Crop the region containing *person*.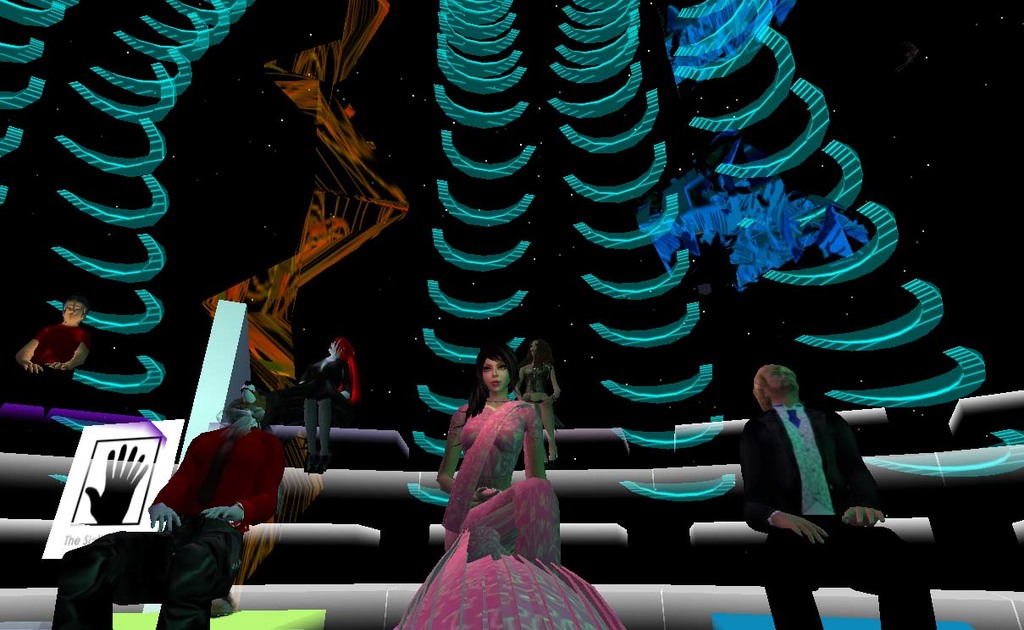
Crop region: 390, 345, 622, 629.
